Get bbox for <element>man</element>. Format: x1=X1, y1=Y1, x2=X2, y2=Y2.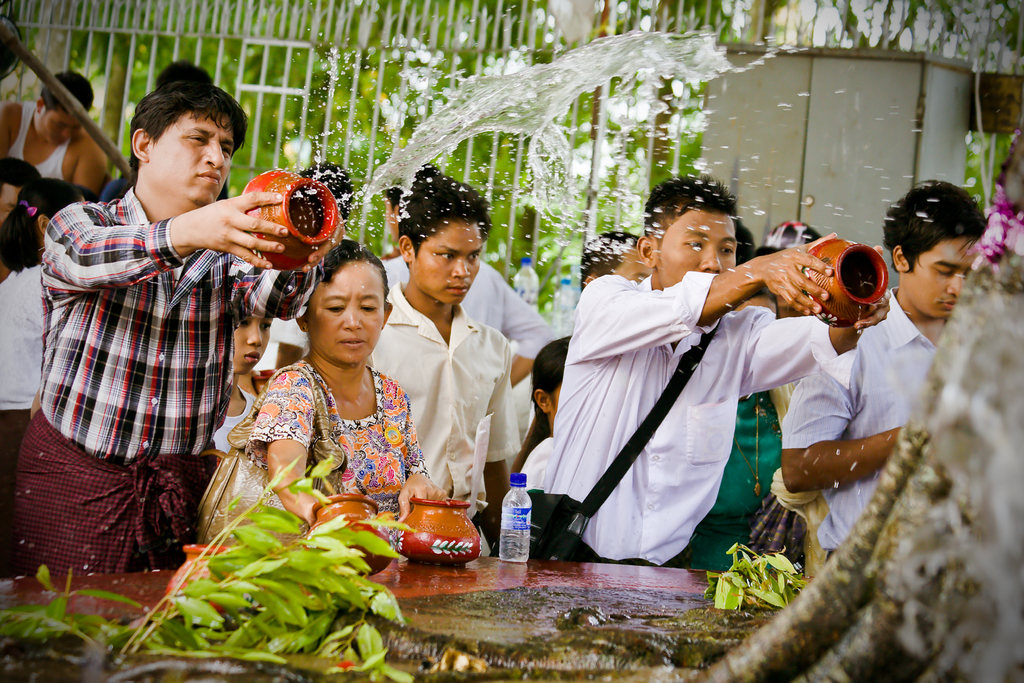
x1=368, y1=164, x2=525, y2=563.
